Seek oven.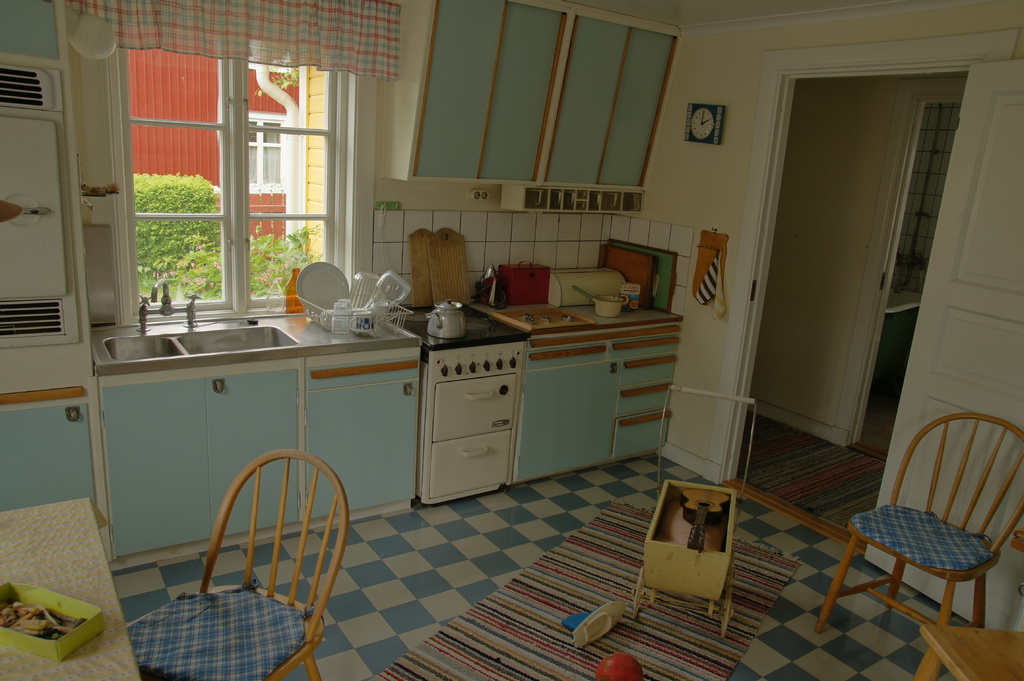
bbox=(425, 385, 510, 490).
